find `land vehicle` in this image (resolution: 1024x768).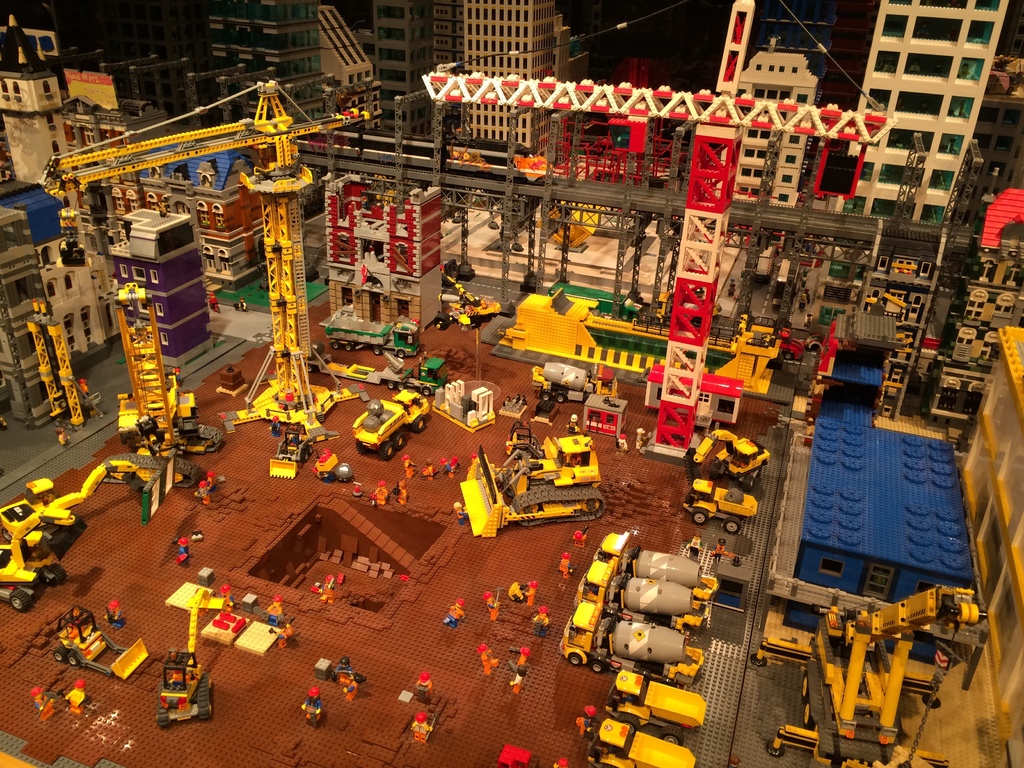
(572, 557, 711, 630).
